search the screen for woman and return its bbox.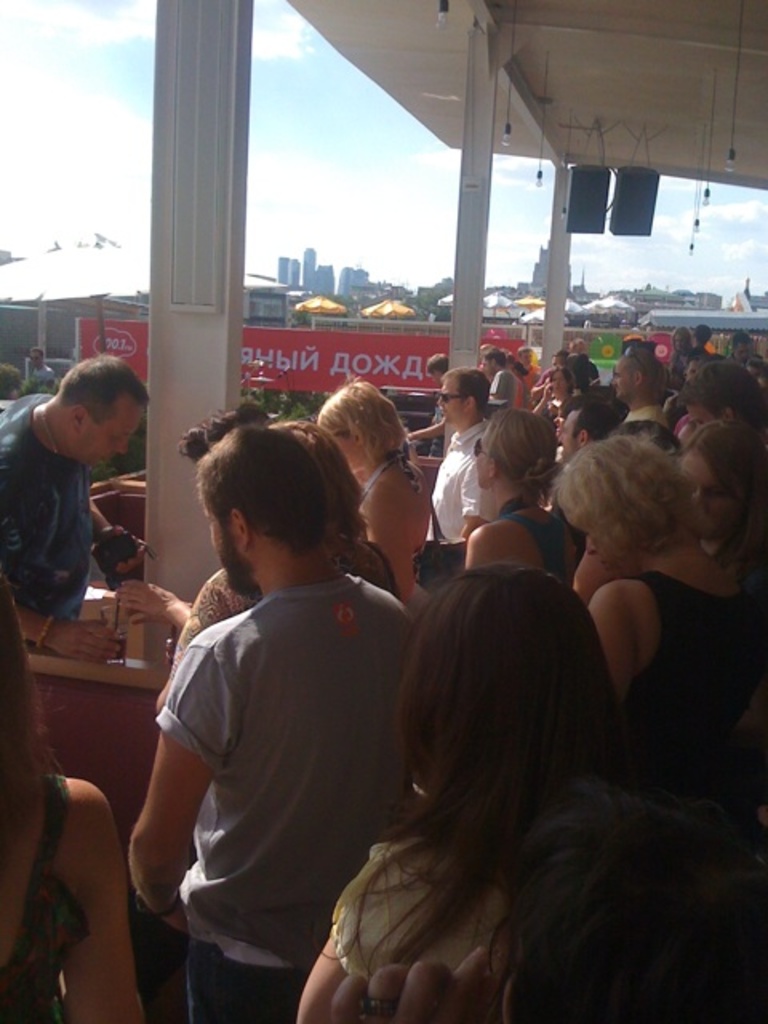
Found: bbox(672, 413, 766, 586).
